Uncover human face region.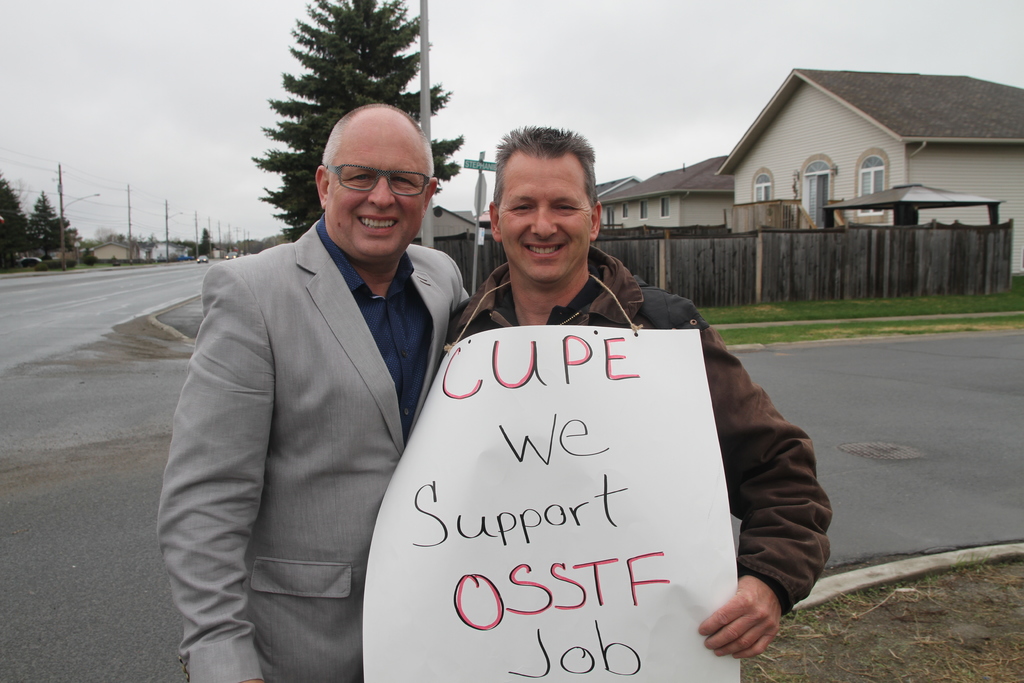
Uncovered: left=500, top=179, right=586, bottom=276.
